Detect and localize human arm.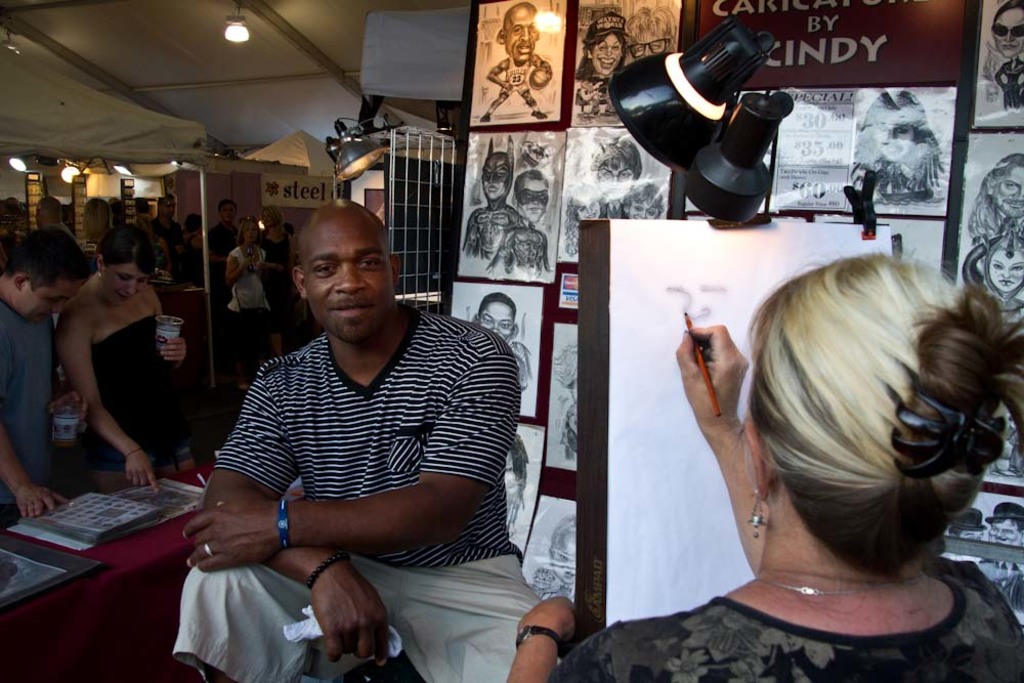
Localized at (left=175, top=346, right=518, bottom=577).
